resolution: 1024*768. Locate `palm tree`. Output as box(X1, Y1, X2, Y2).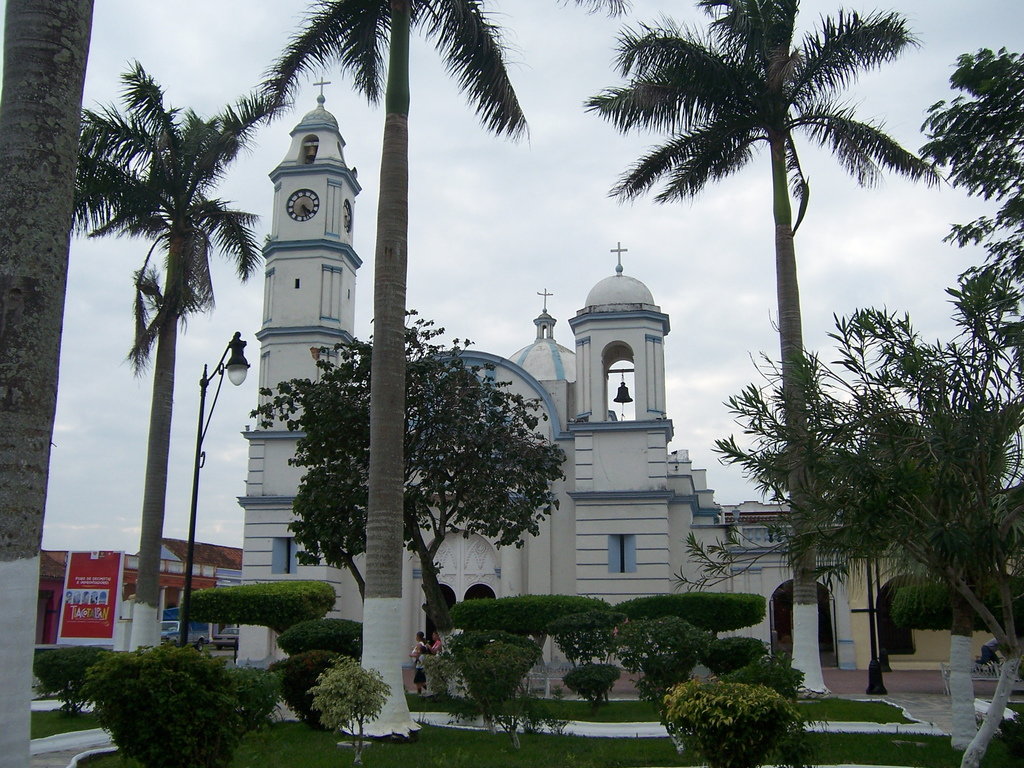
box(66, 68, 264, 682).
